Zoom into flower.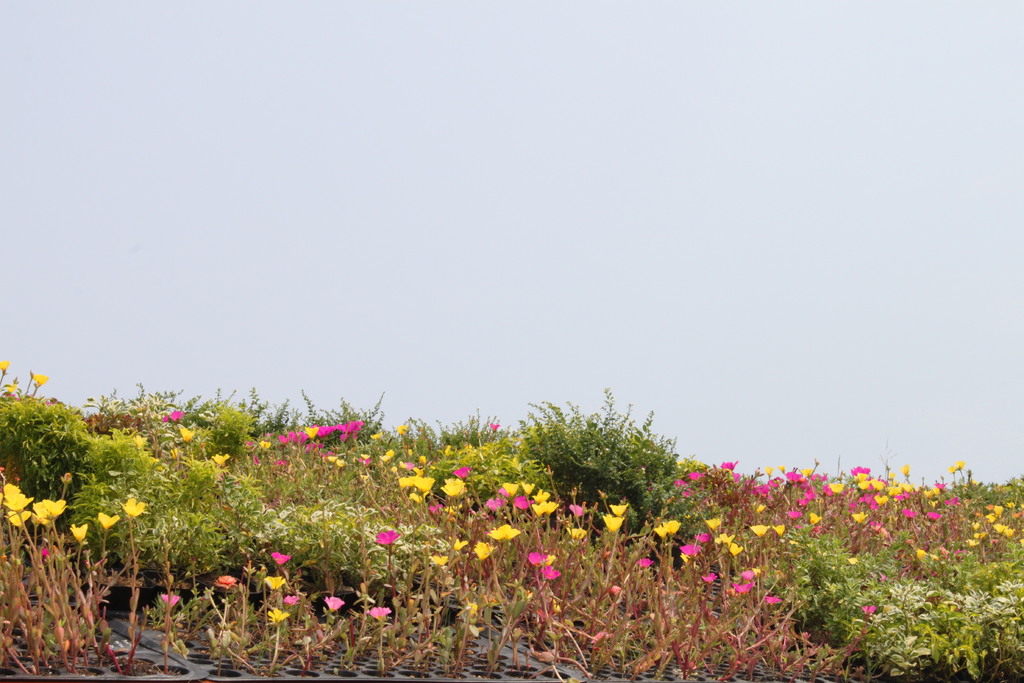
Zoom target: detection(469, 541, 494, 563).
